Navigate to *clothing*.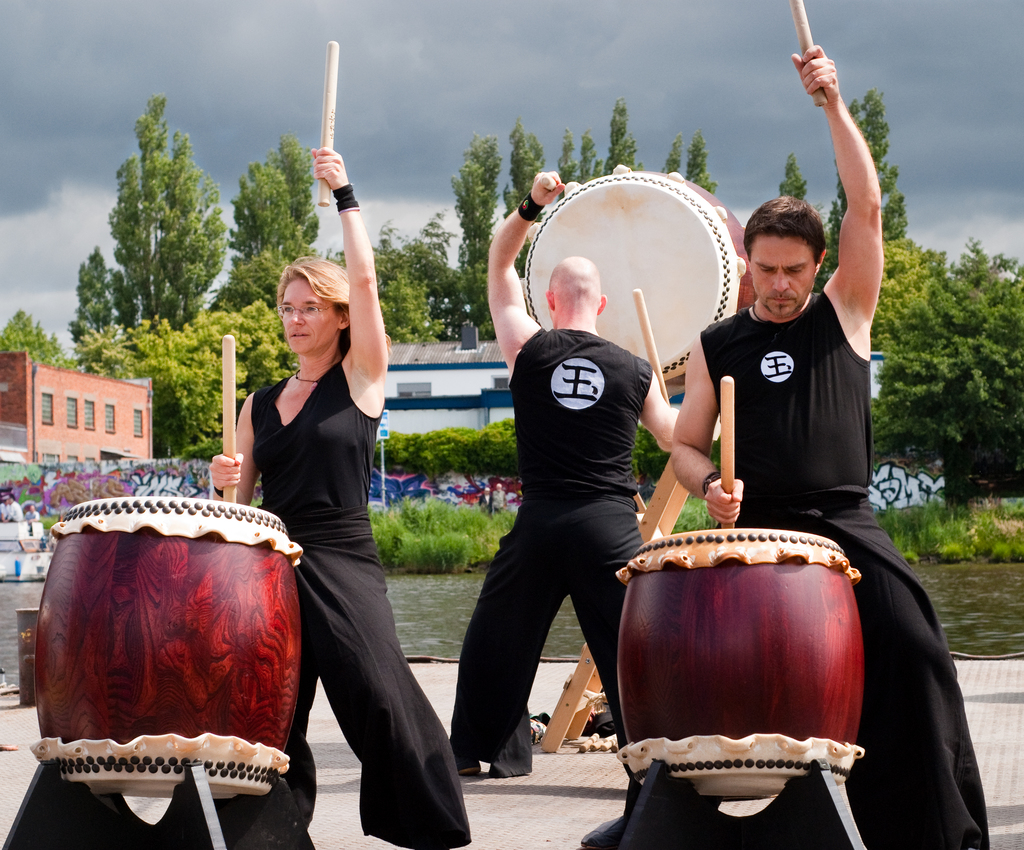
Navigation target: box=[476, 273, 671, 720].
